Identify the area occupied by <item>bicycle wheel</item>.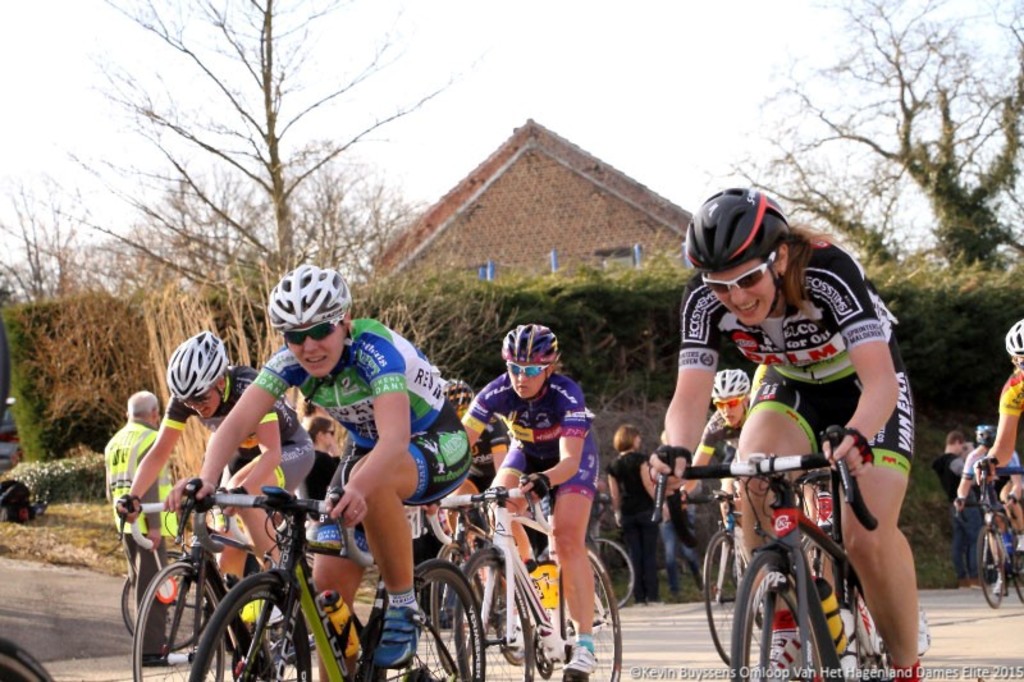
Area: Rect(841, 541, 914, 681).
